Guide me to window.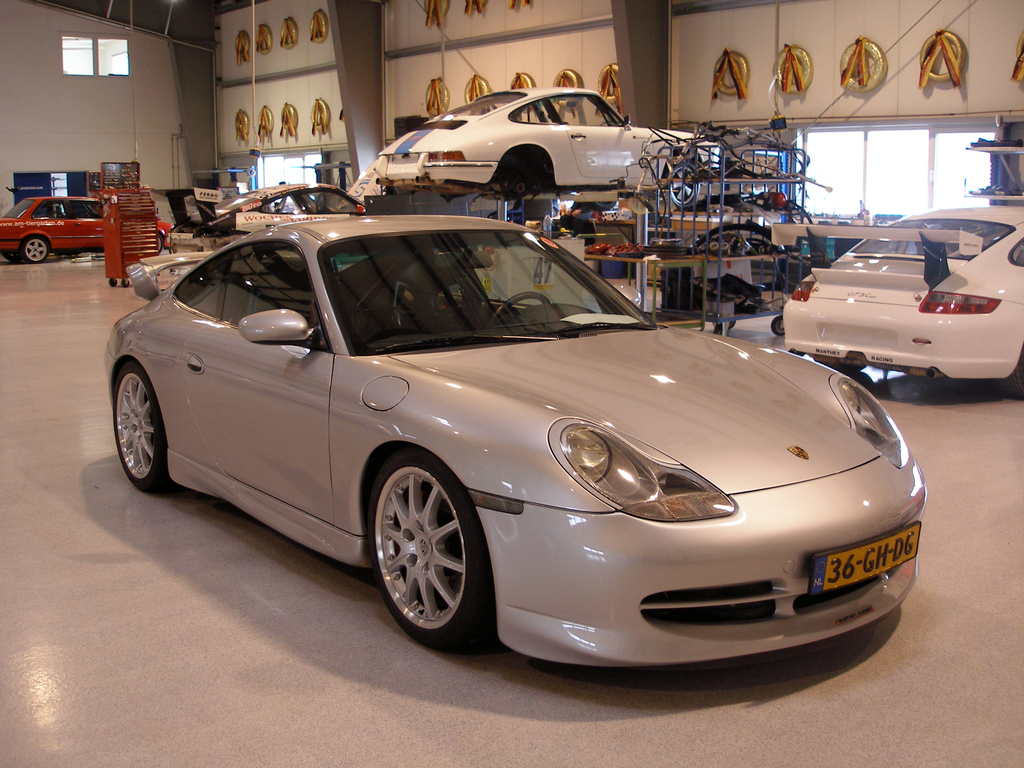
Guidance: [left=220, top=244, right=312, bottom=323].
